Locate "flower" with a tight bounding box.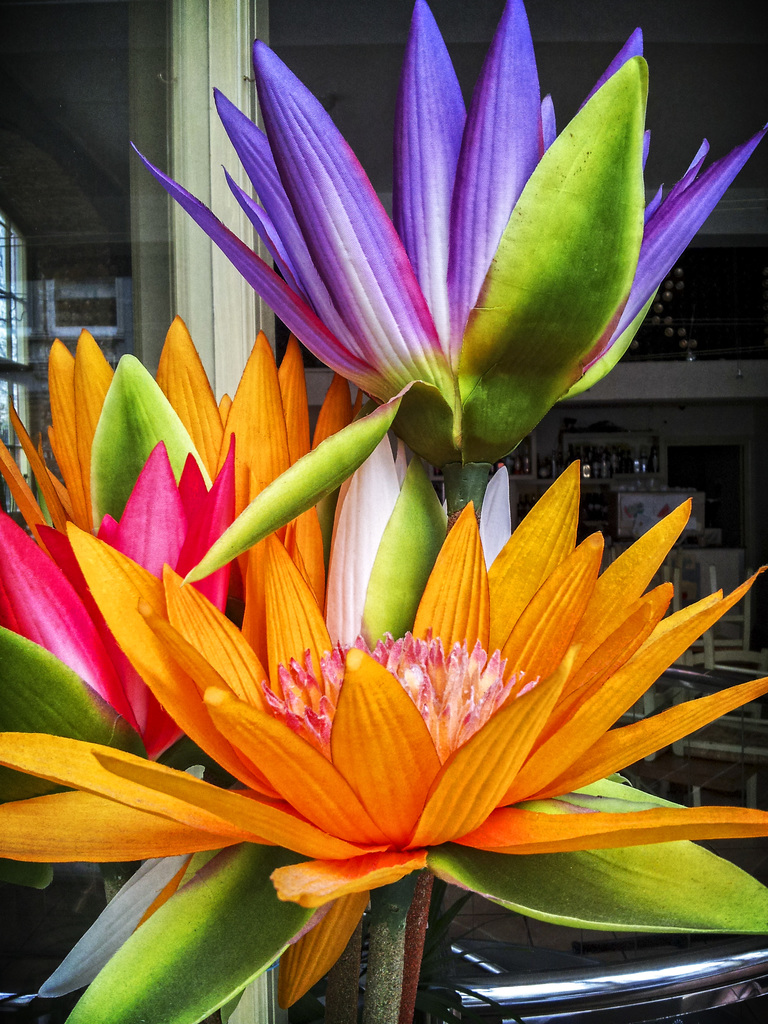
left=0, top=327, right=381, bottom=547.
